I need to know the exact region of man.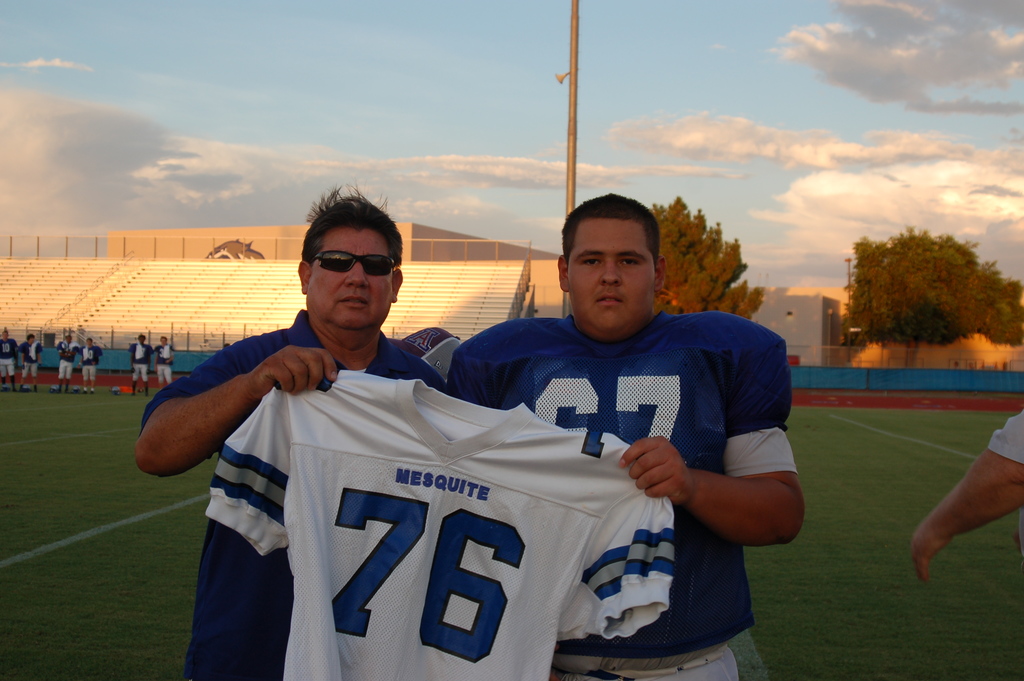
Region: bbox(438, 196, 803, 628).
